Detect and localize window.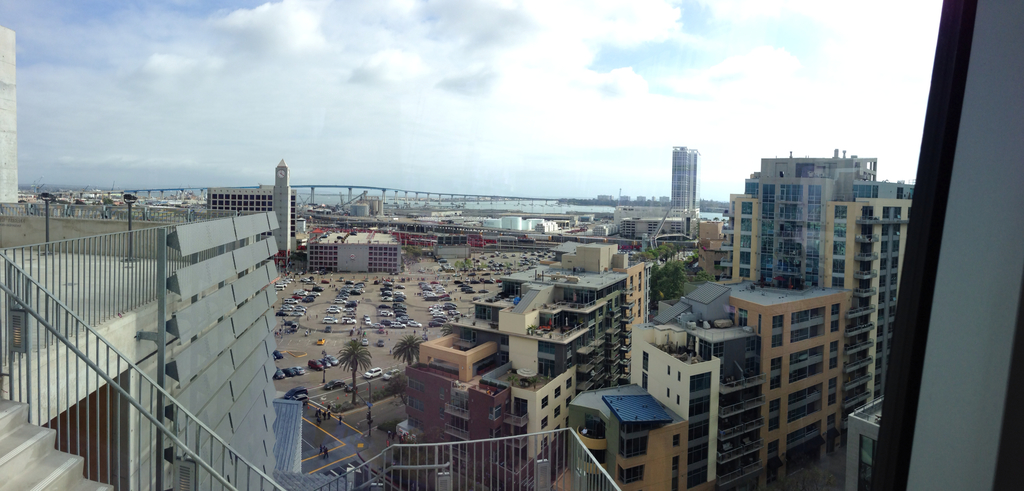
Localized at 566:395:572:406.
